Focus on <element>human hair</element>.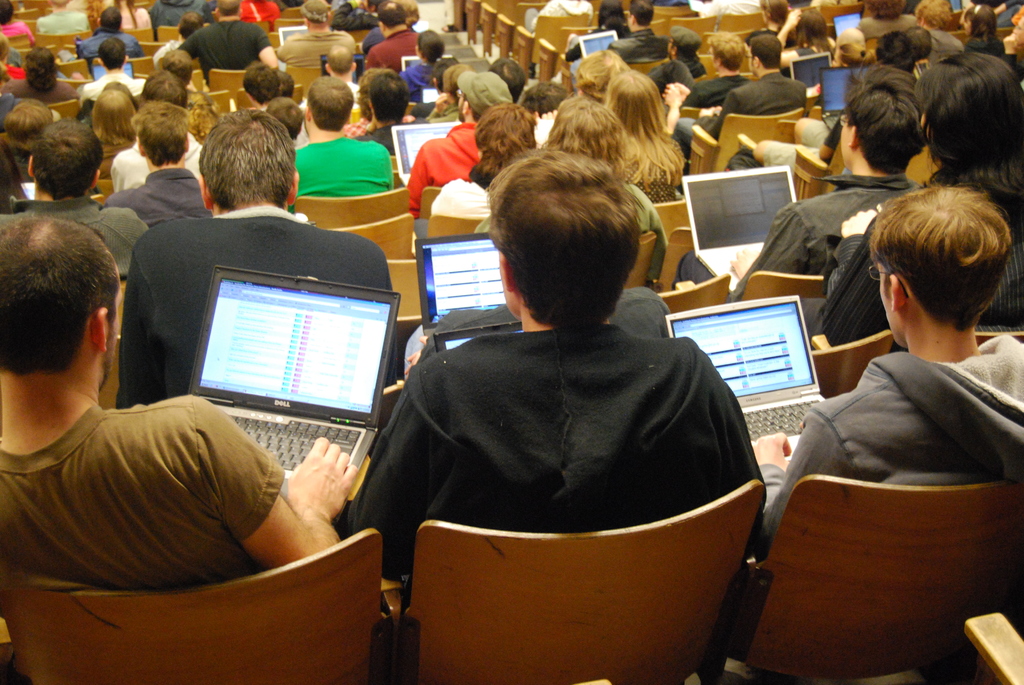
Focused at (0,214,120,381).
